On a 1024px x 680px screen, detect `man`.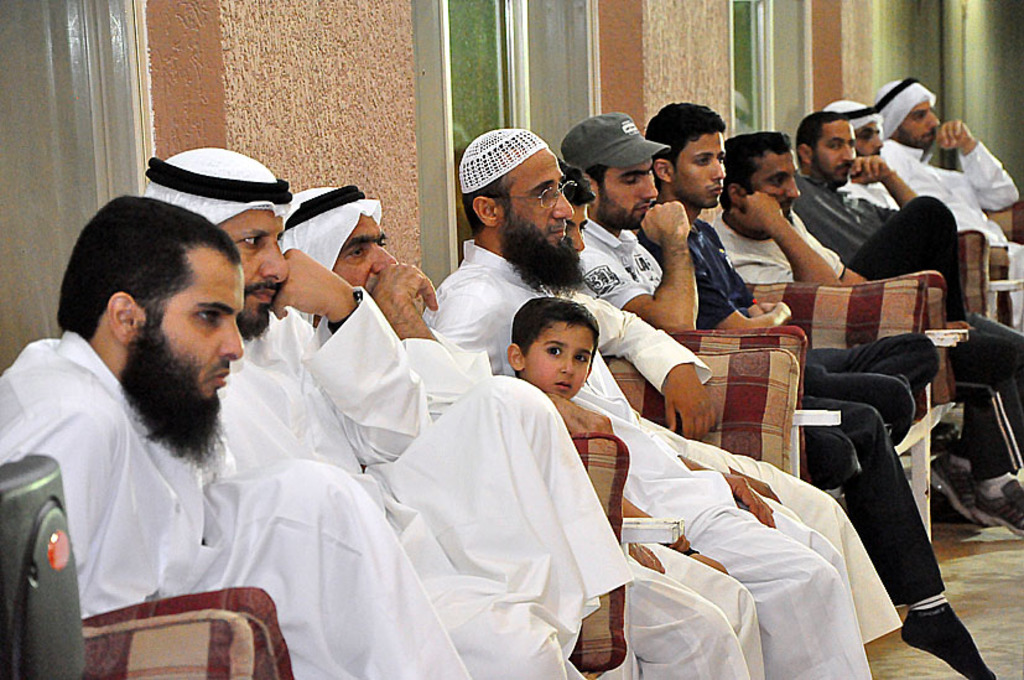
[862, 71, 1023, 318].
